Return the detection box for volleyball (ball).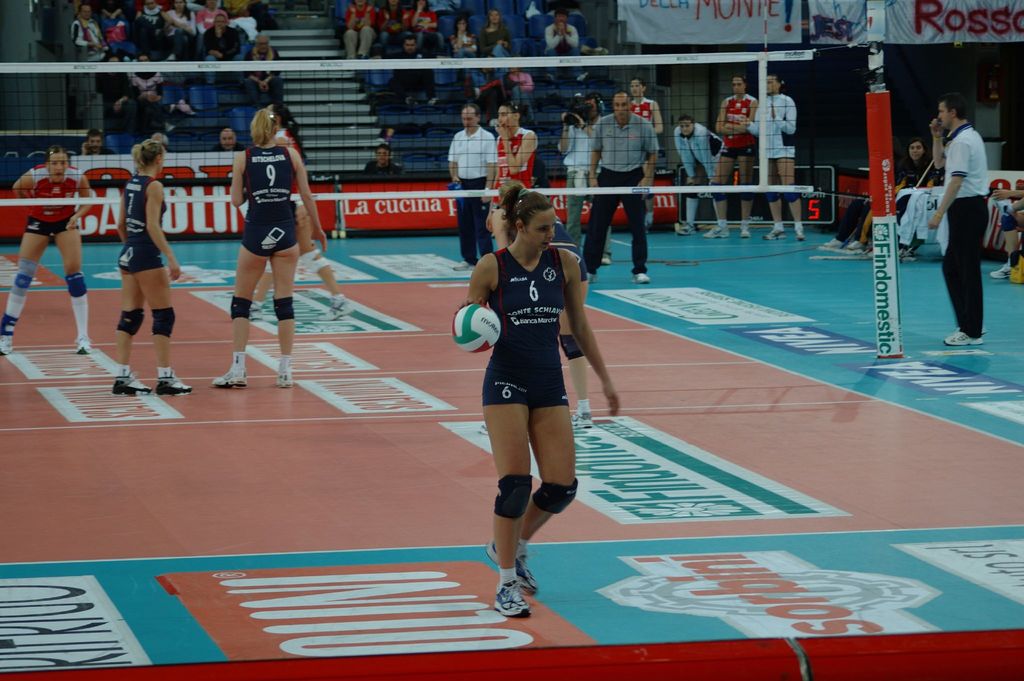
Rect(451, 302, 502, 356).
